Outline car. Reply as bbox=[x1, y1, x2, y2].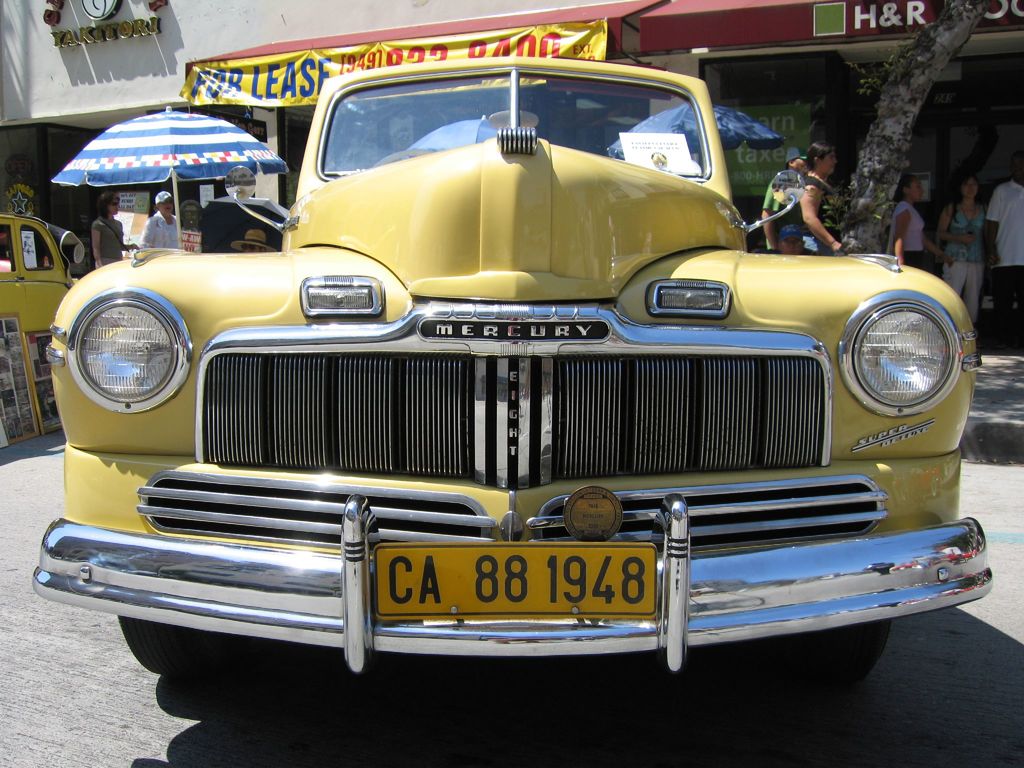
bbox=[17, 61, 1014, 712].
